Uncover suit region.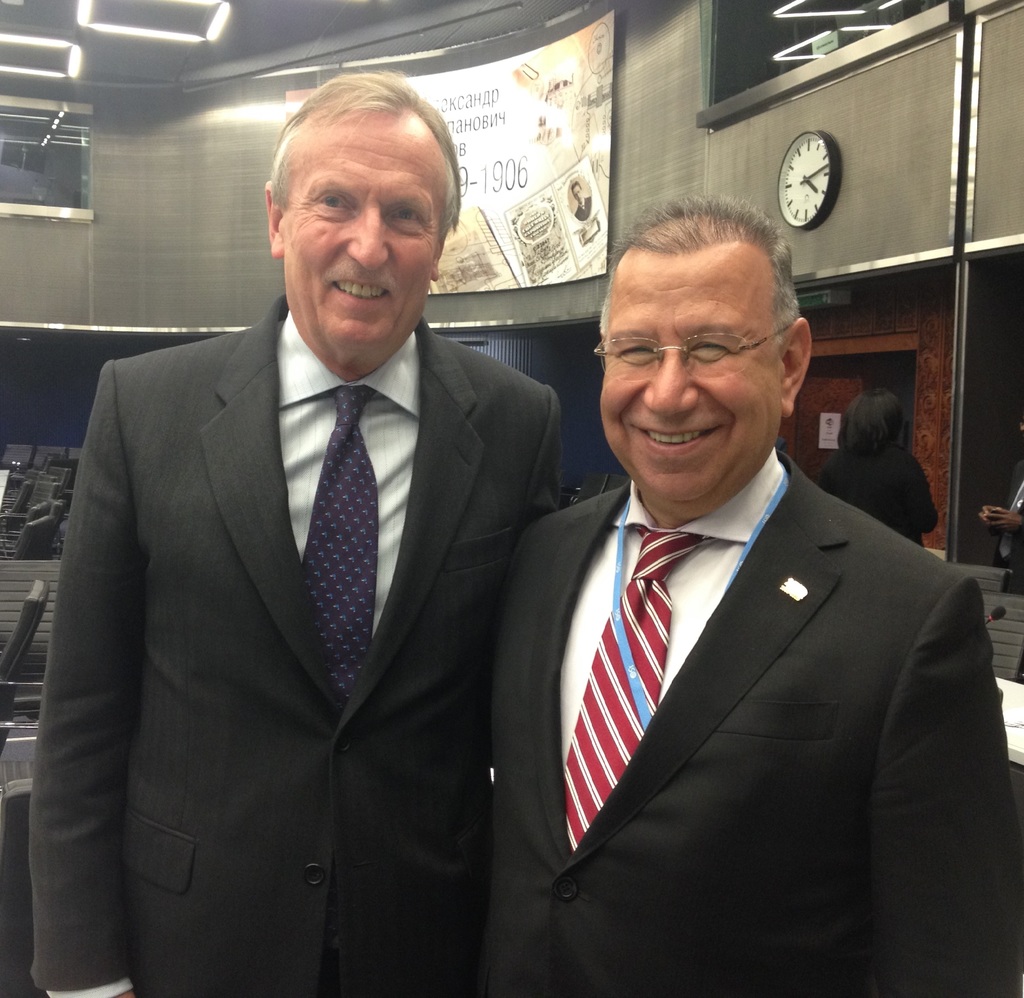
Uncovered: pyautogui.locateOnScreen(41, 148, 594, 997).
